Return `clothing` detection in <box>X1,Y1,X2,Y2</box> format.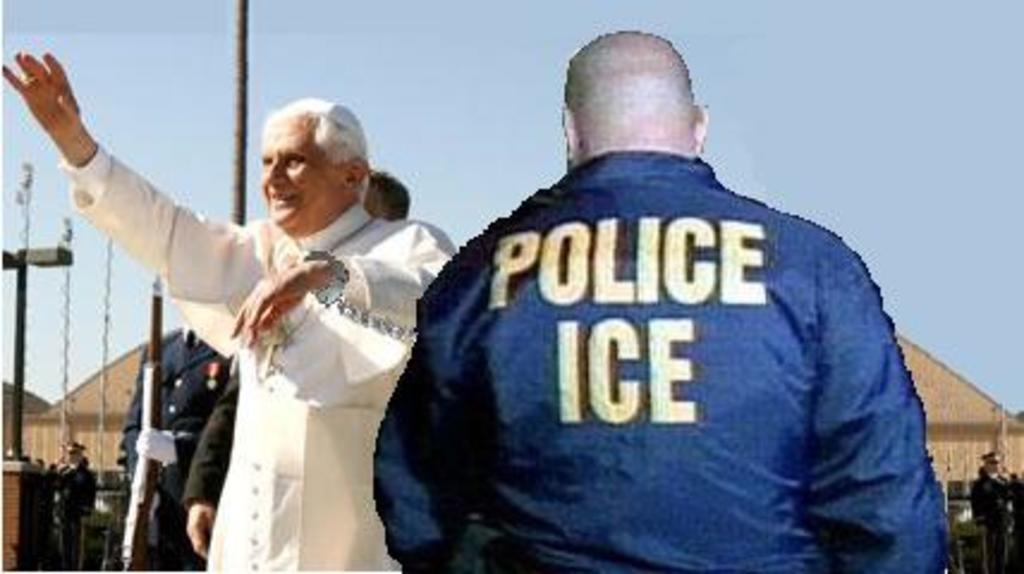
<box>115,318,237,572</box>.
